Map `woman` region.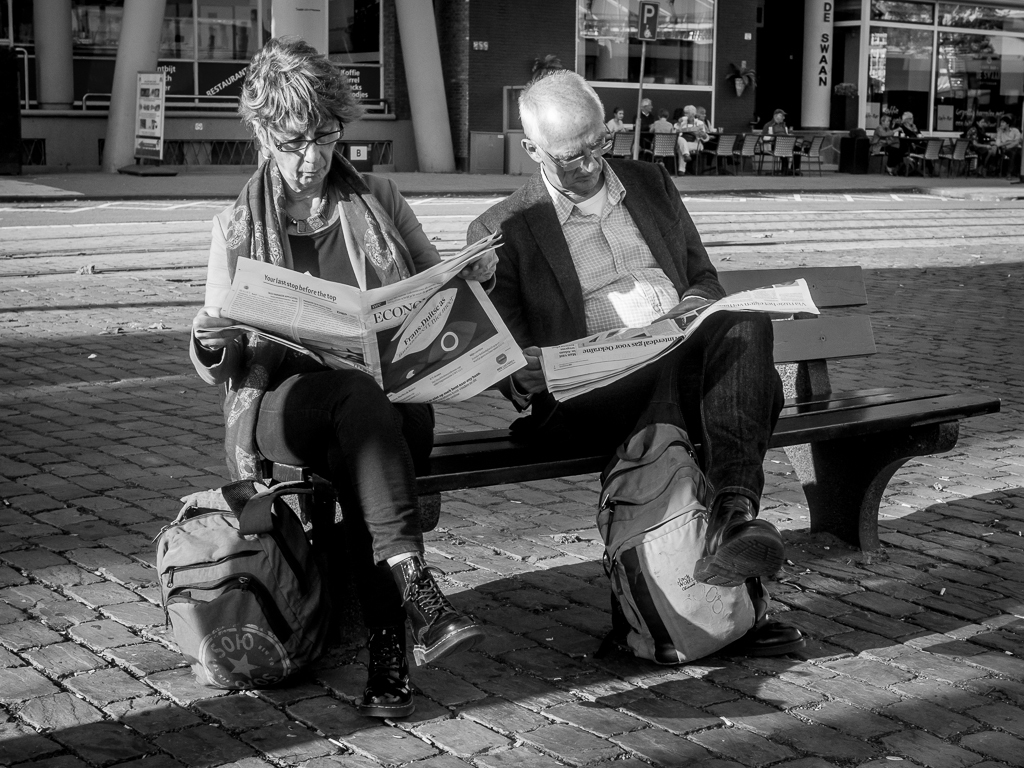
Mapped to detection(182, 35, 470, 623).
